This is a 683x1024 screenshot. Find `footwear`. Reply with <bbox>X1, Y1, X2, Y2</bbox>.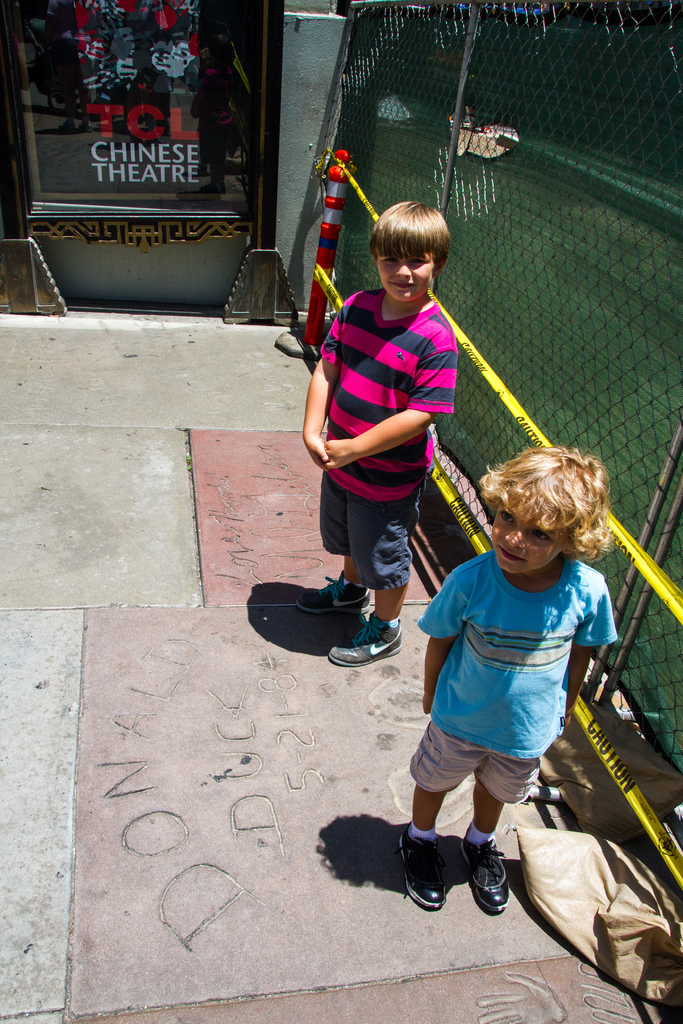
<bbox>325, 610, 403, 664</bbox>.
